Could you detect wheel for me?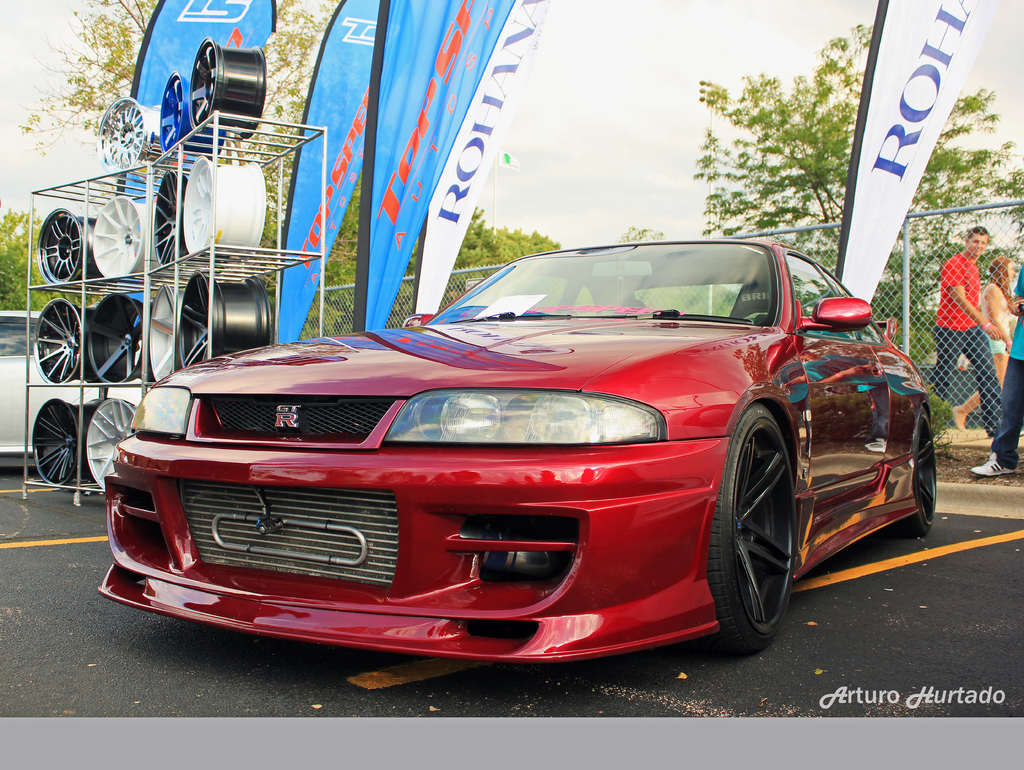
Detection result: crop(708, 404, 813, 661).
